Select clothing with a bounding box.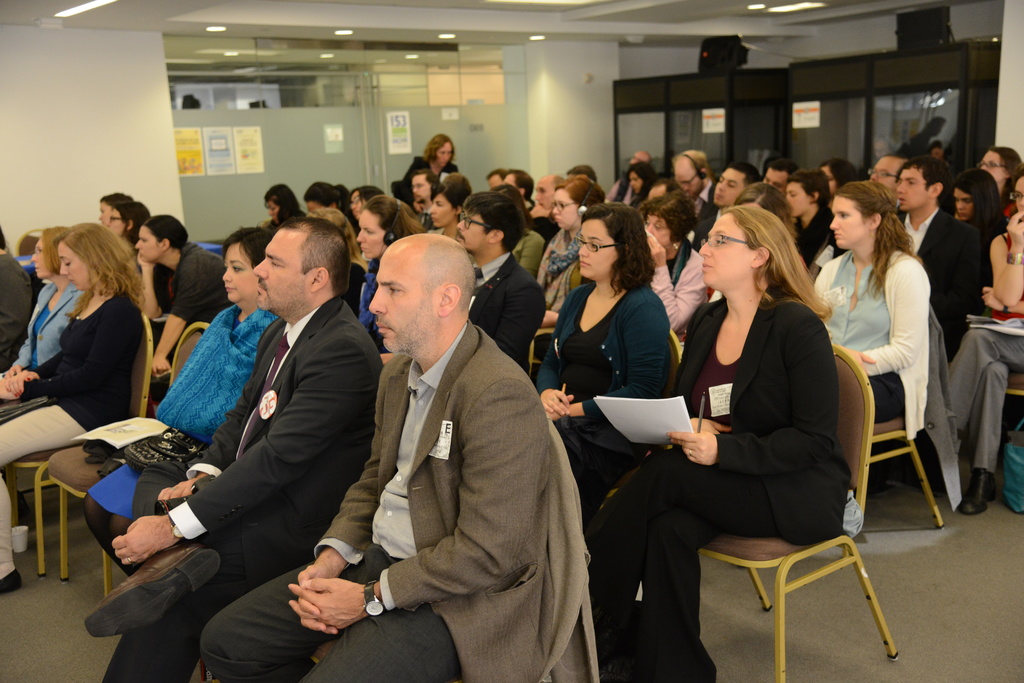
pyautogui.locateOnScreen(534, 225, 604, 321).
